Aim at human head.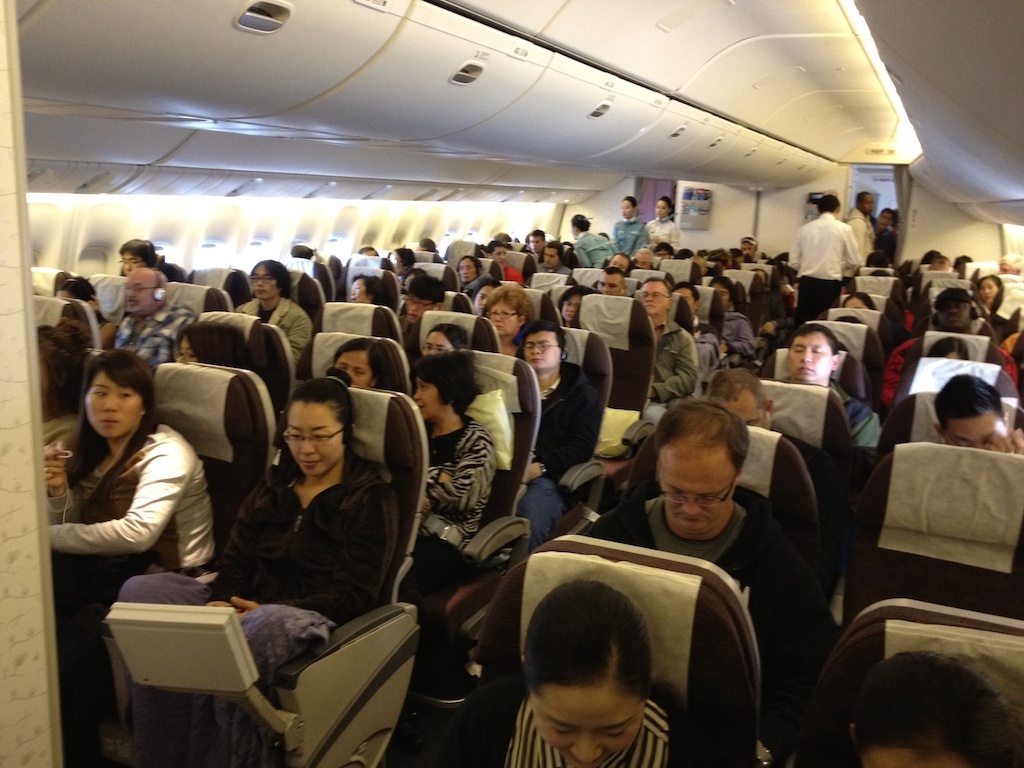
Aimed at {"left": 616, "top": 198, "right": 639, "bottom": 221}.
